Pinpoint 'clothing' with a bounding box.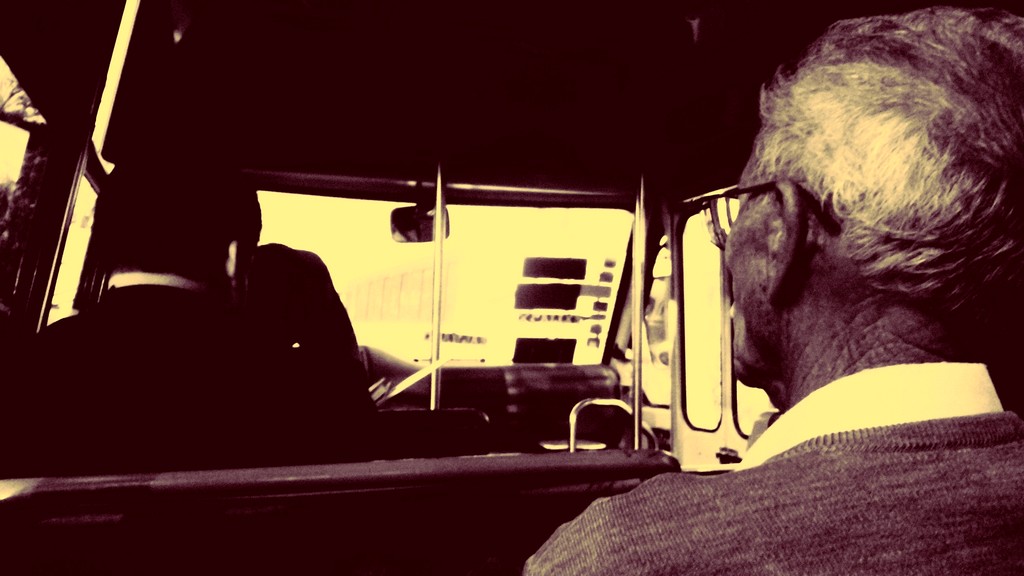
<region>525, 357, 1023, 568</region>.
